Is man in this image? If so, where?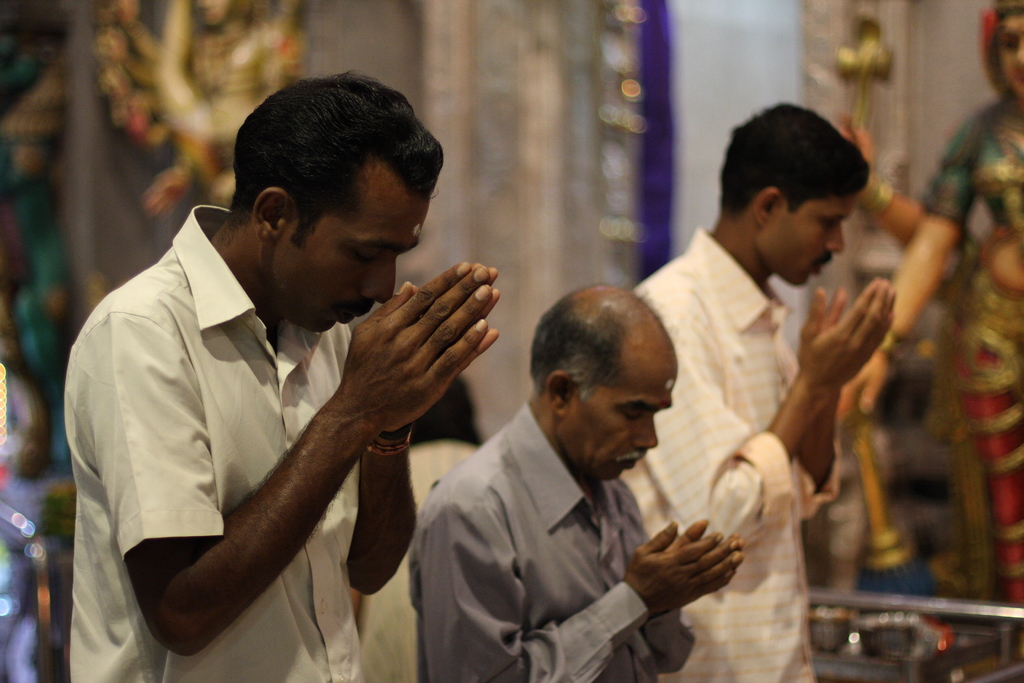
Yes, at region(408, 283, 745, 682).
